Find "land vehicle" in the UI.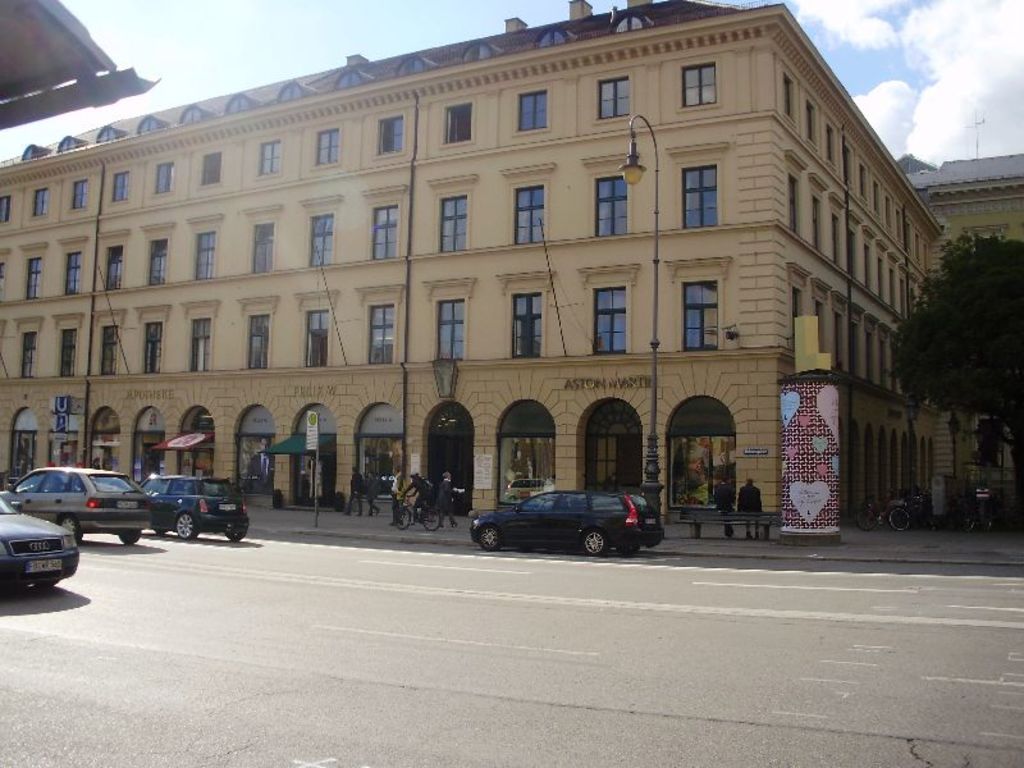
UI element at box=[0, 492, 77, 595].
